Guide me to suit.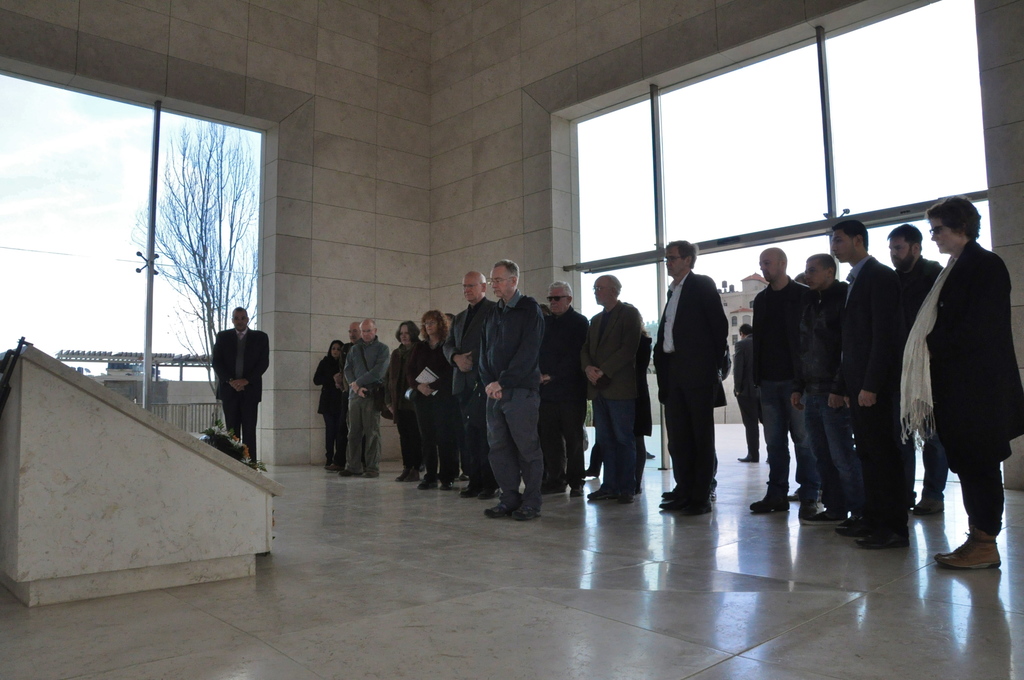
Guidance: Rect(209, 330, 269, 473).
